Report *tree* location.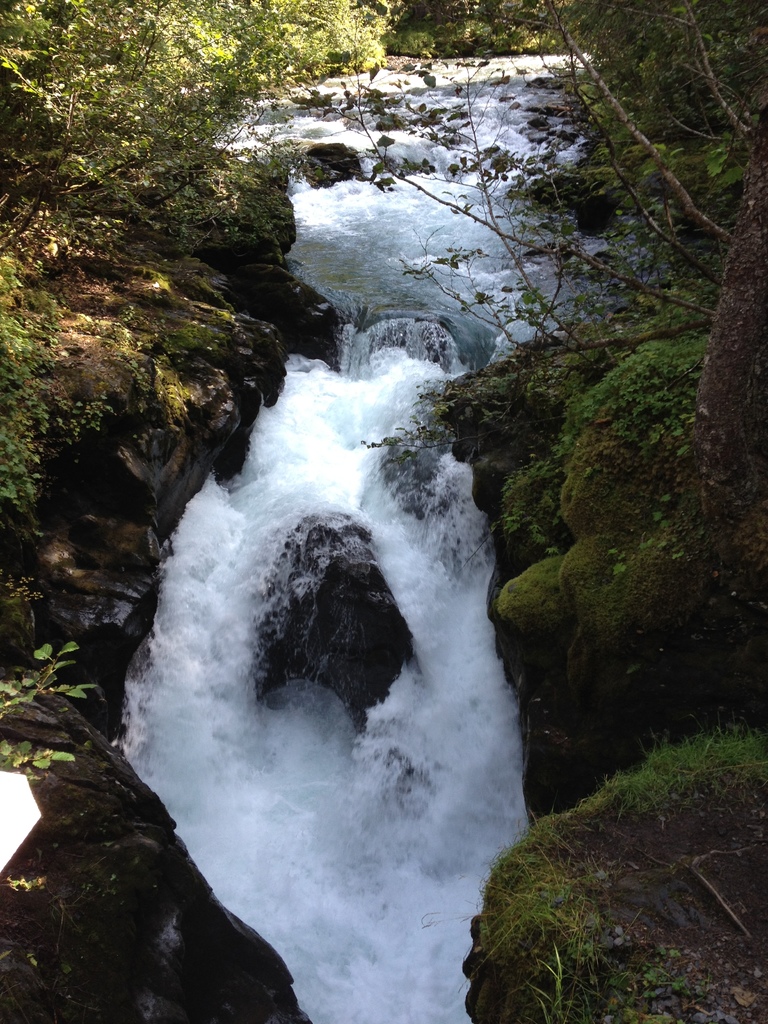
Report: region(366, 161, 767, 385).
